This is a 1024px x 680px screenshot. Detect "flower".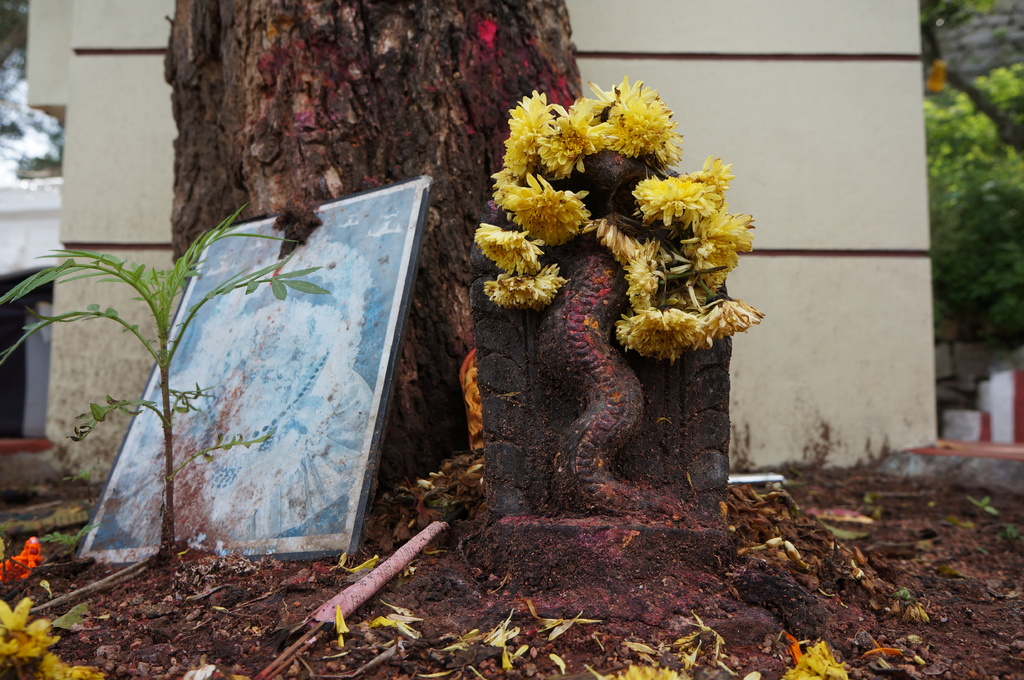
[x1=471, y1=223, x2=547, y2=276].
